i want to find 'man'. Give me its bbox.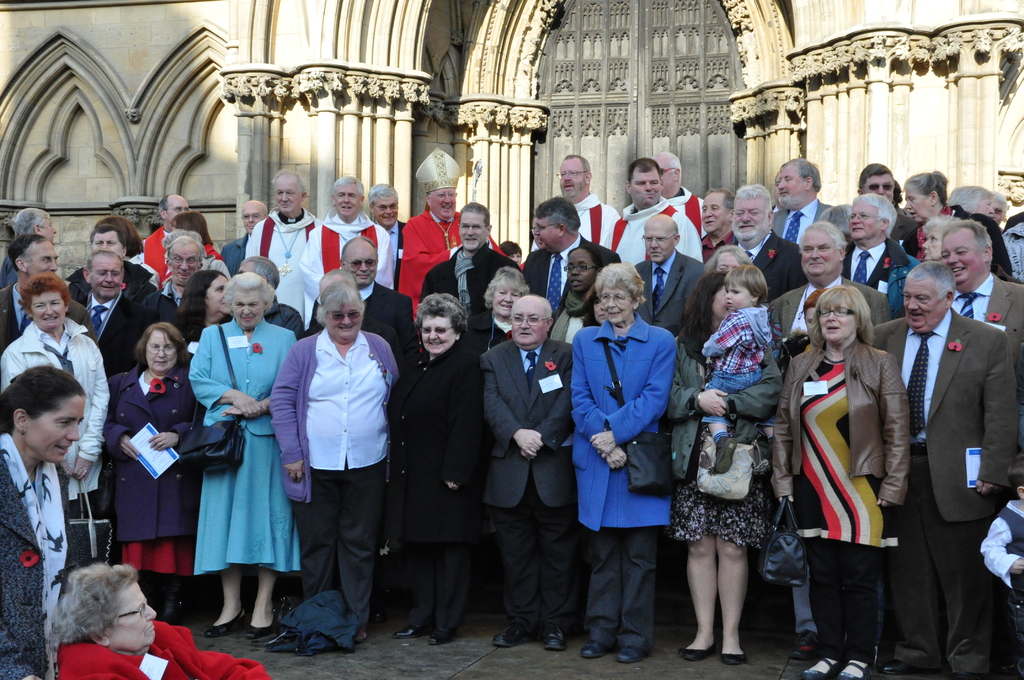
select_region(221, 198, 268, 275).
